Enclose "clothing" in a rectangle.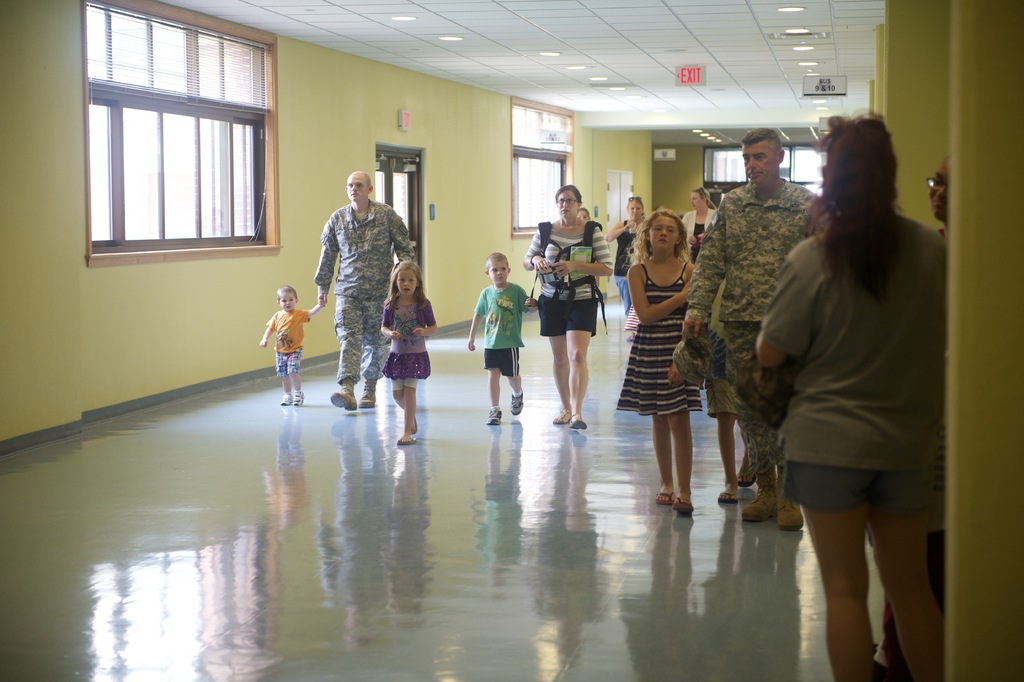
472/272/531/375.
